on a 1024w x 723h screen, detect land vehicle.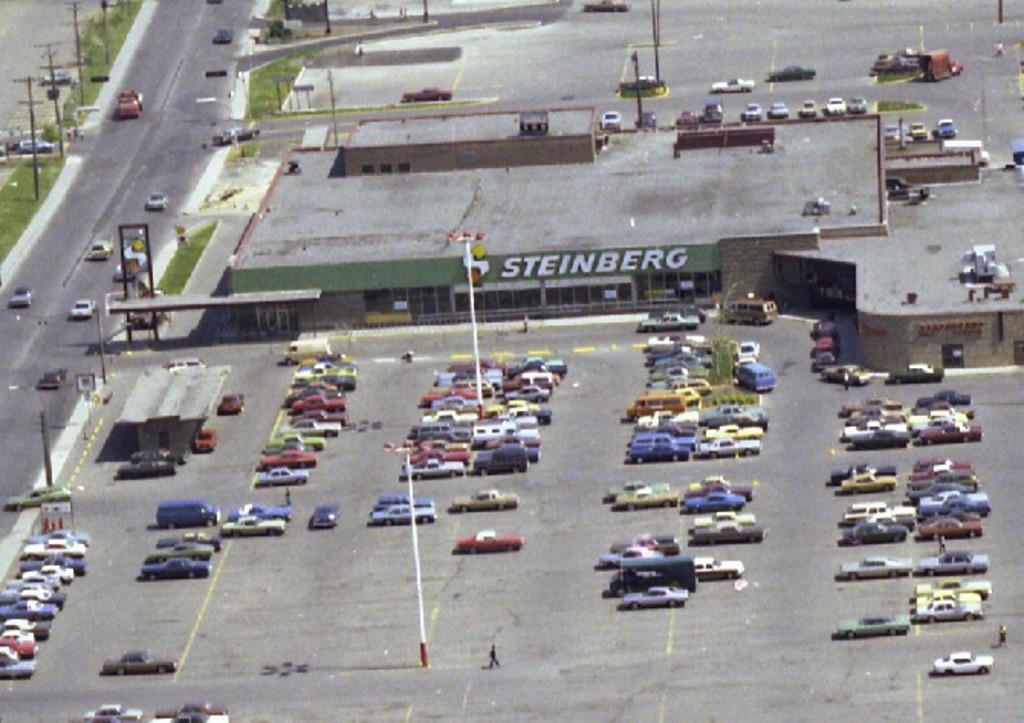
box(289, 393, 348, 414).
